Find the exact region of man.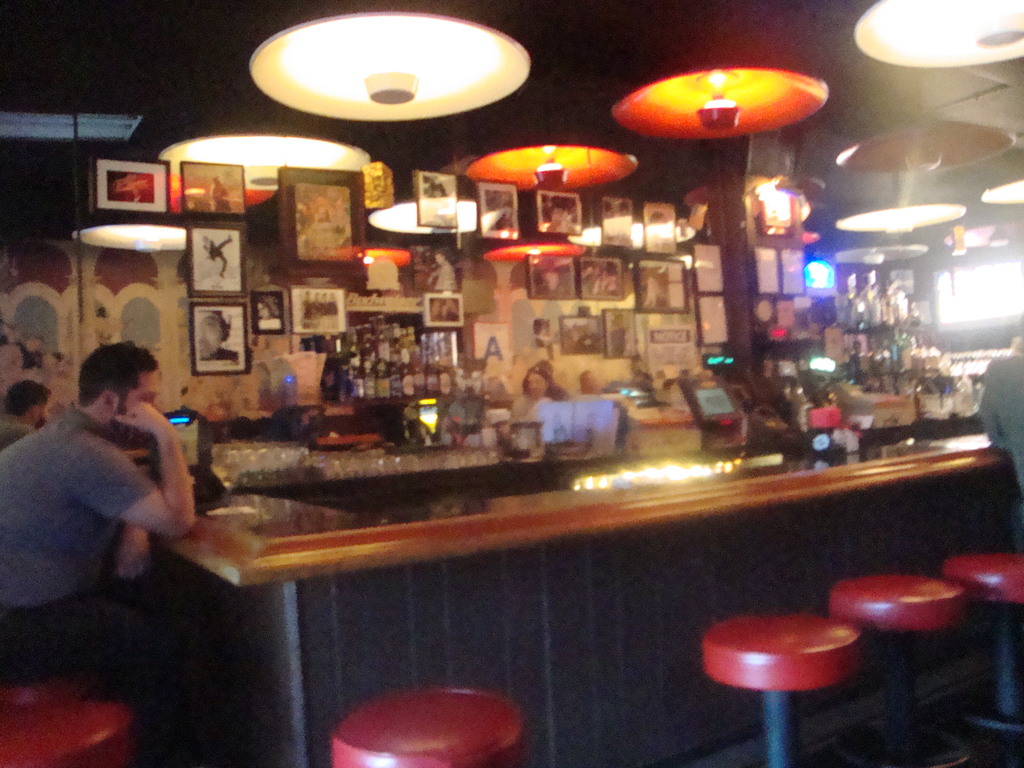
Exact region: x1=0, y1=334, x2=255, y2=767.
